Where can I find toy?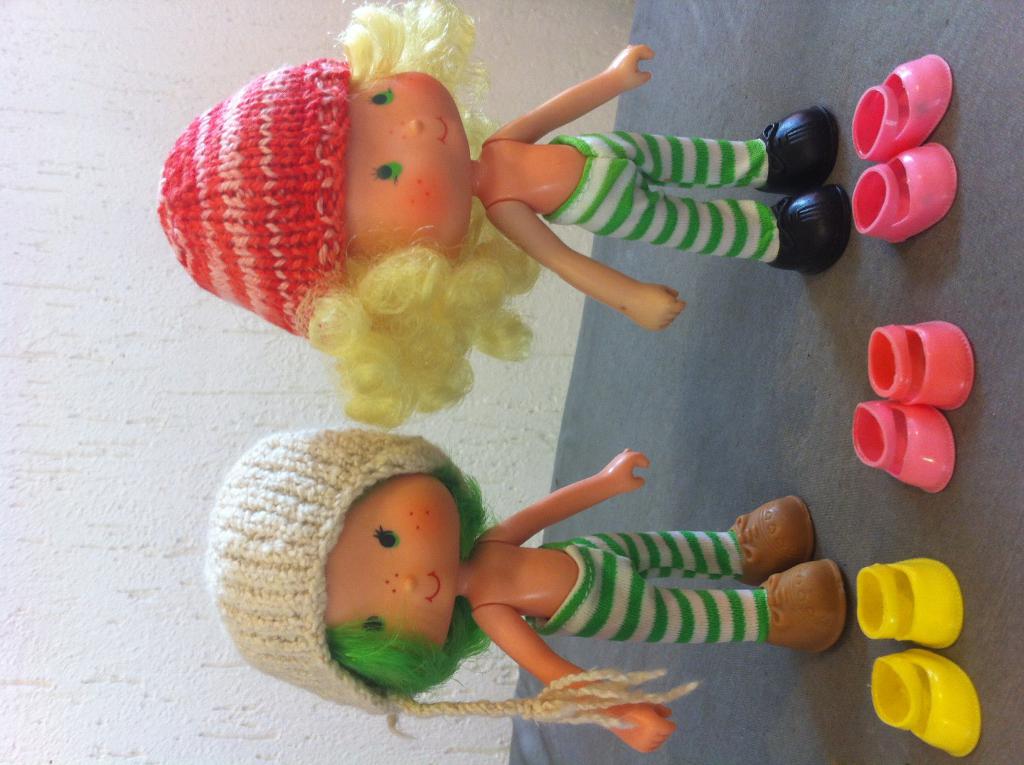
You can find it at 841/405/972/496.
